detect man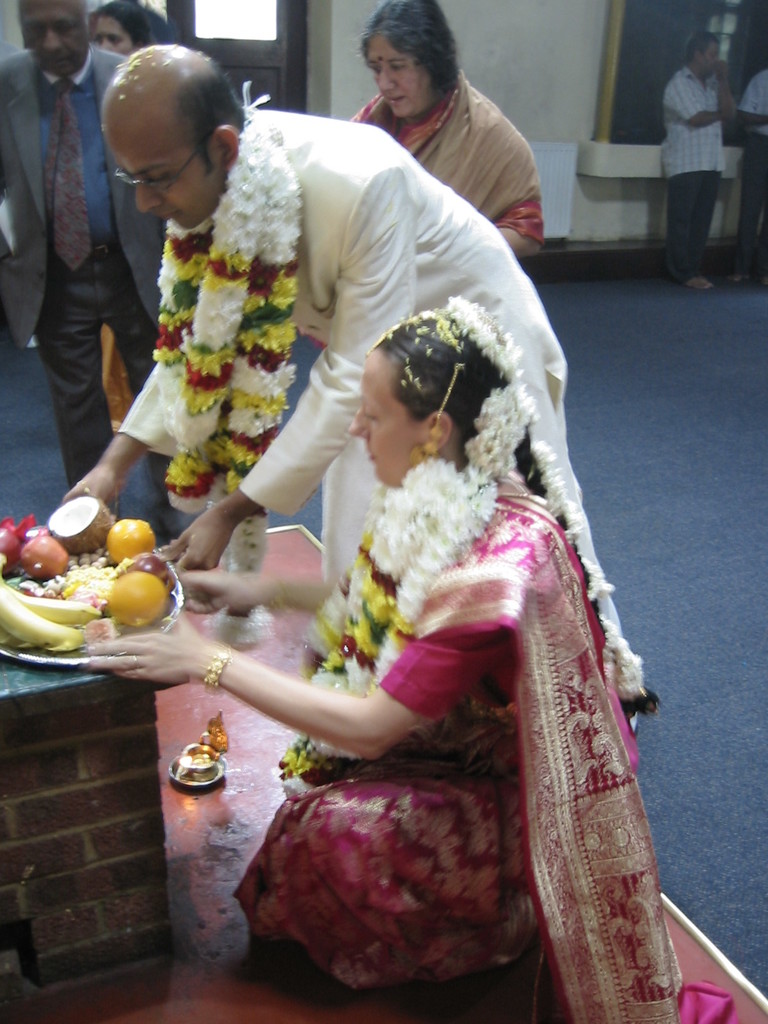
rect(655, 20, 760, 261)
